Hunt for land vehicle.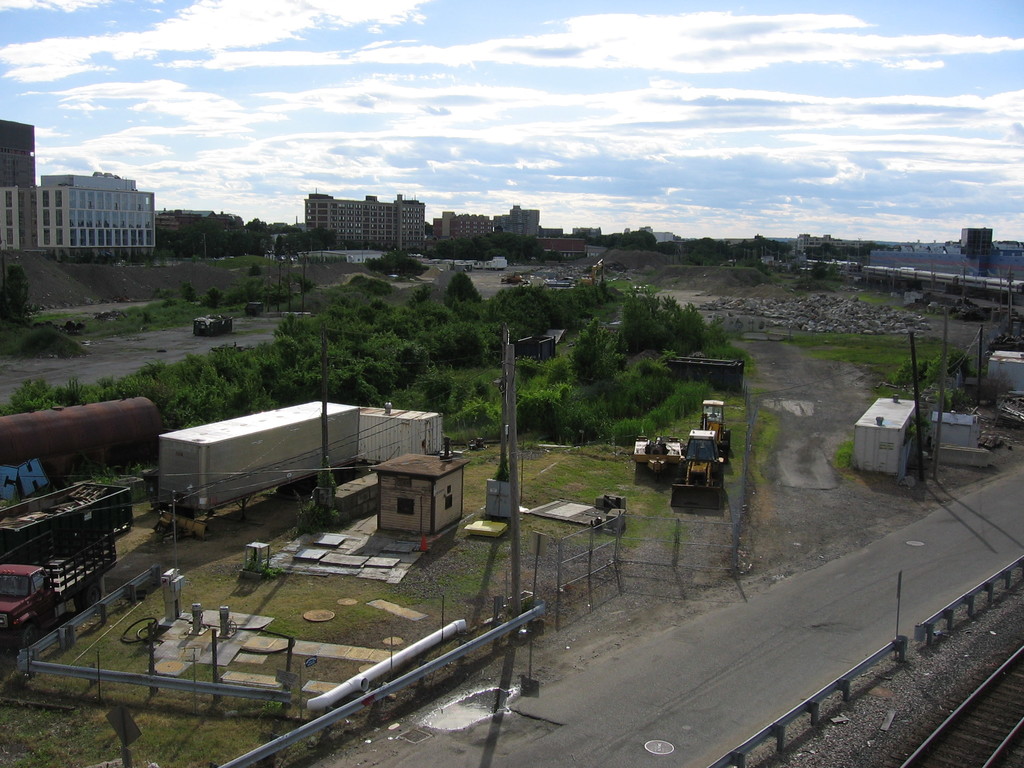
Hunted down at <box>669,416,722,511</box>.
